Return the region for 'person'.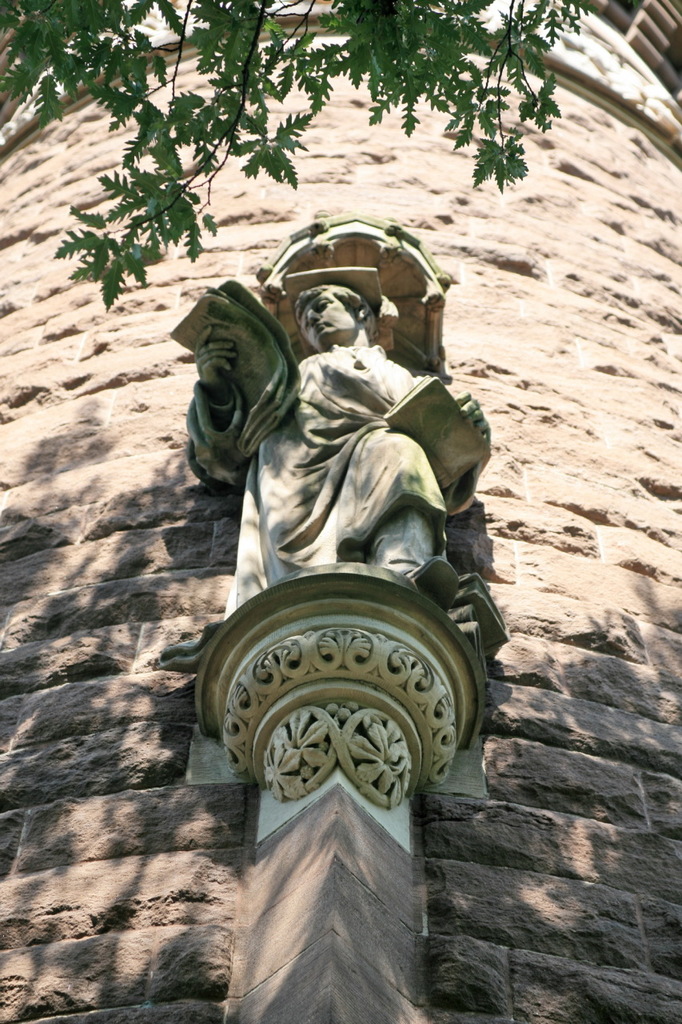
185, 285, 490, 614.
